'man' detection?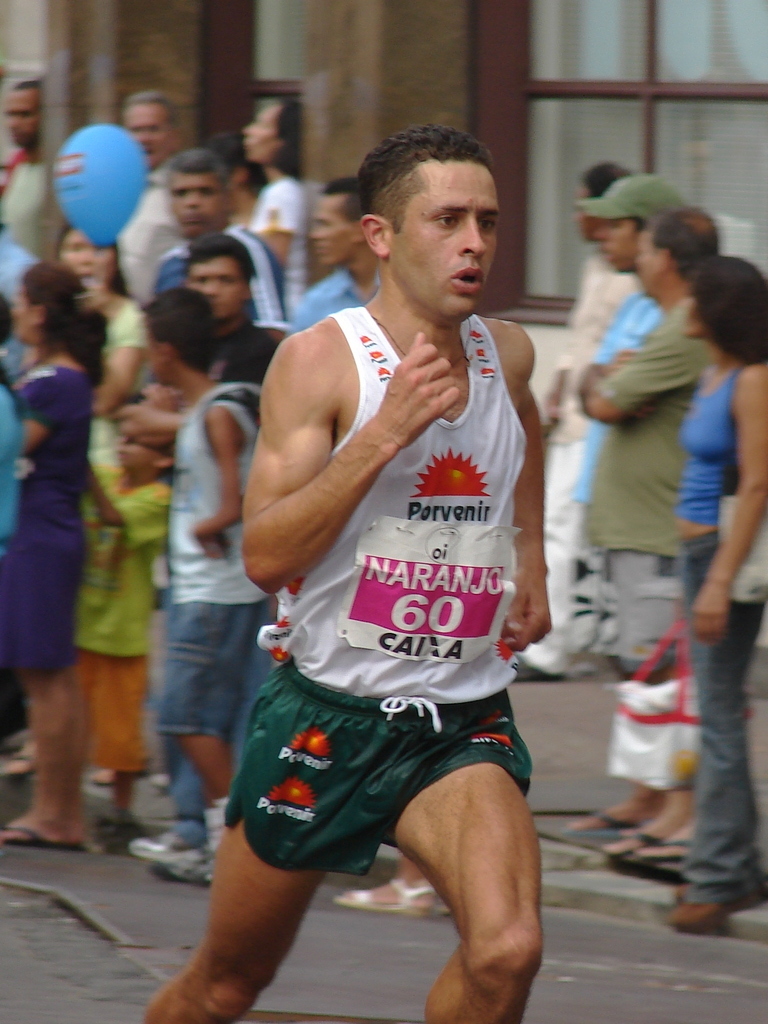
[left=563, top=168, right=678, bottom=405]
